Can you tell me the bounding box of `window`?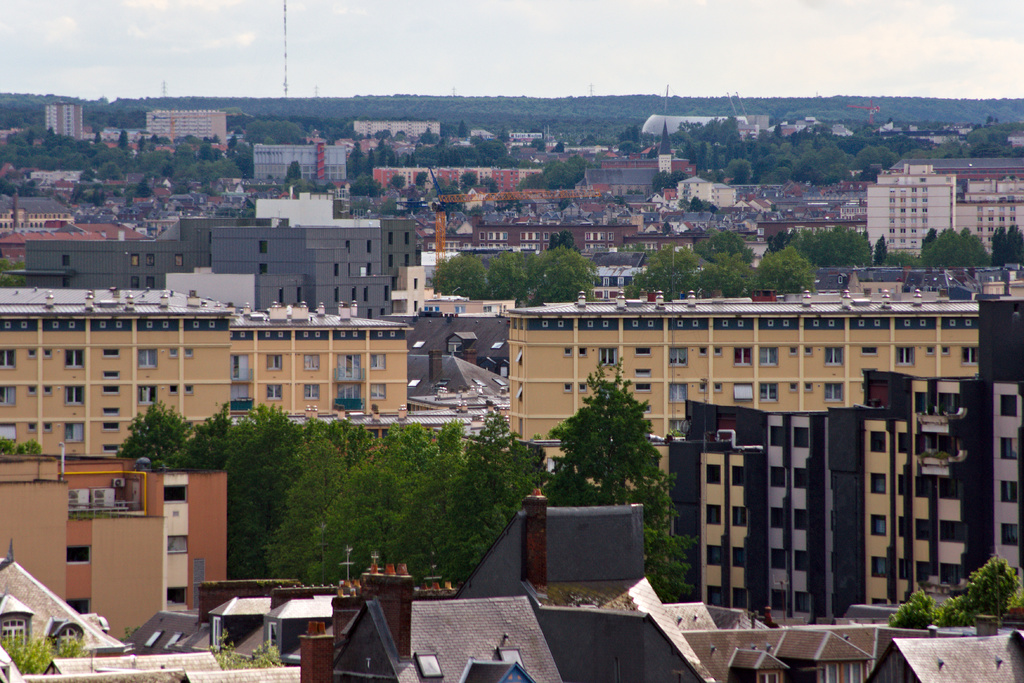
(1000,521,1022,543).
